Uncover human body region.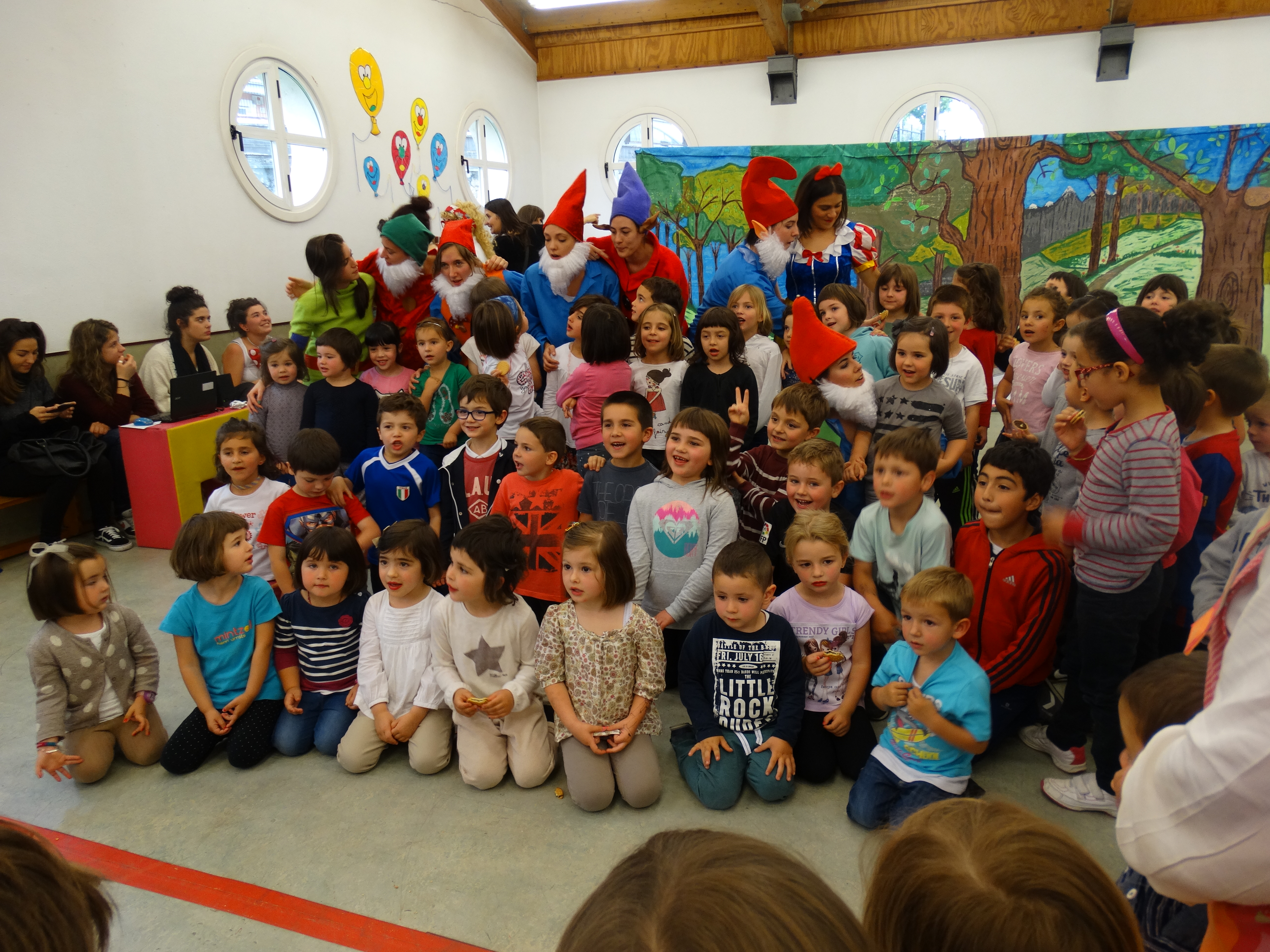
Uncovered: crop(233, 126, 262, 187).
